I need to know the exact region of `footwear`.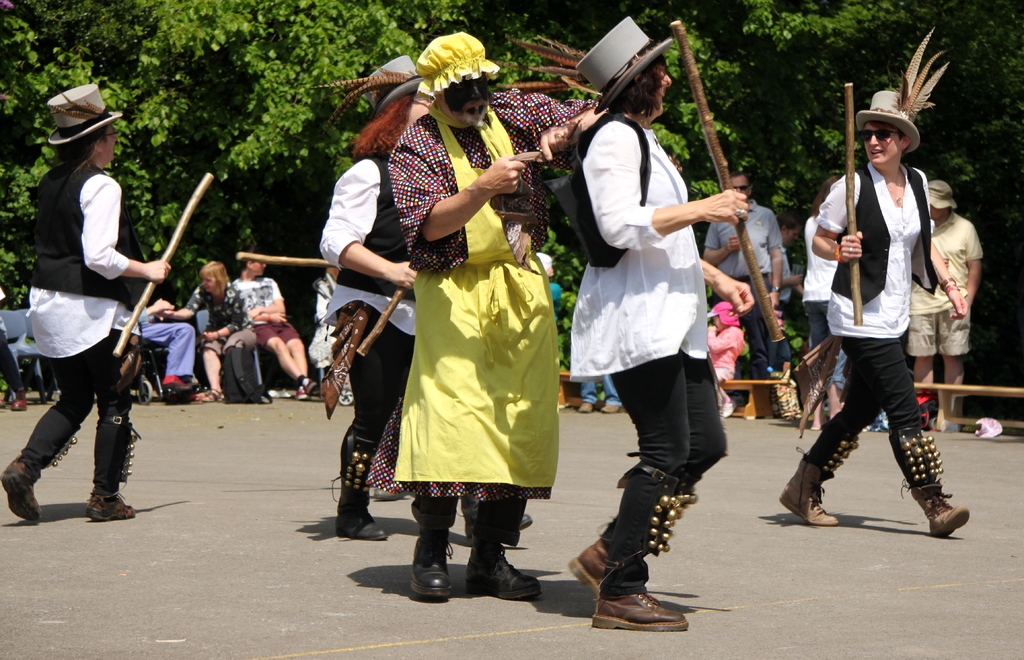
Region: <region>772, 446, 836, 526</region>.
